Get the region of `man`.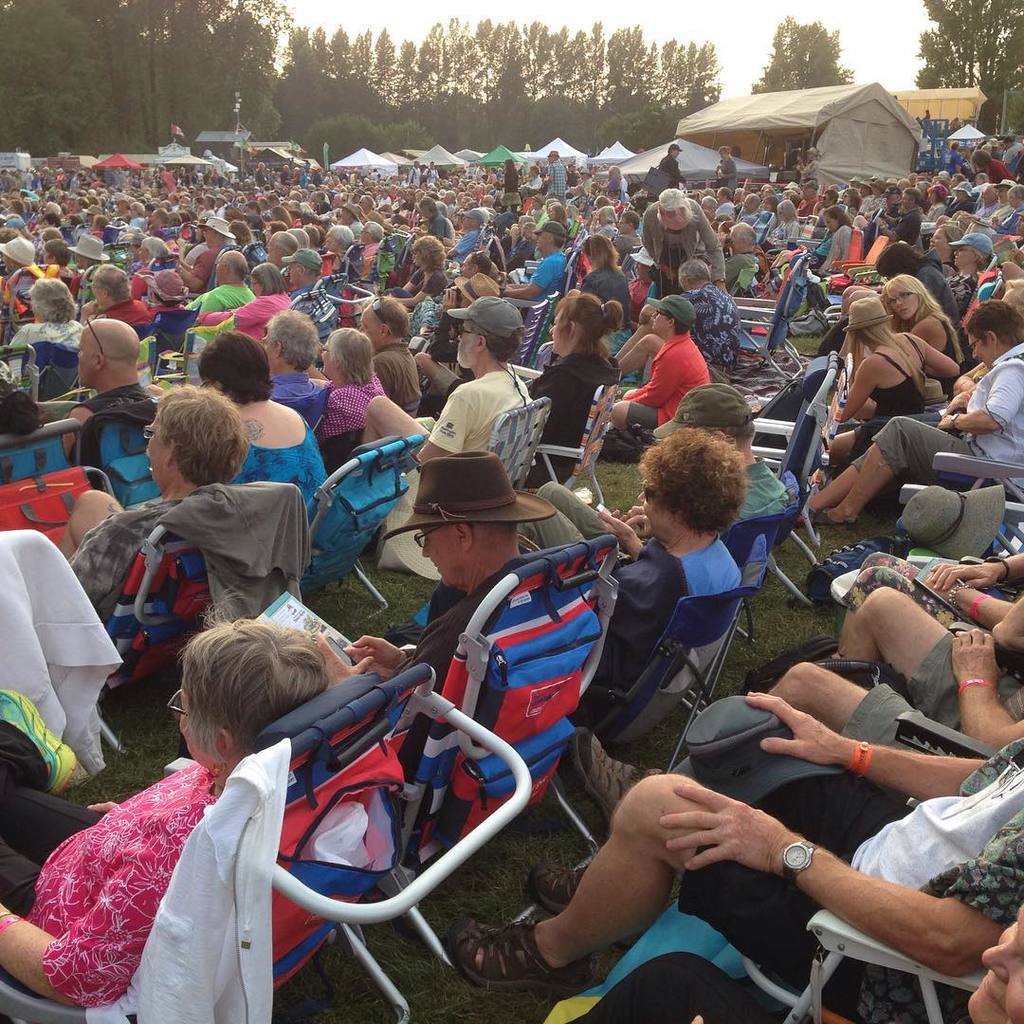
<bbox>804, 300, 1023, 531</bbox>.
